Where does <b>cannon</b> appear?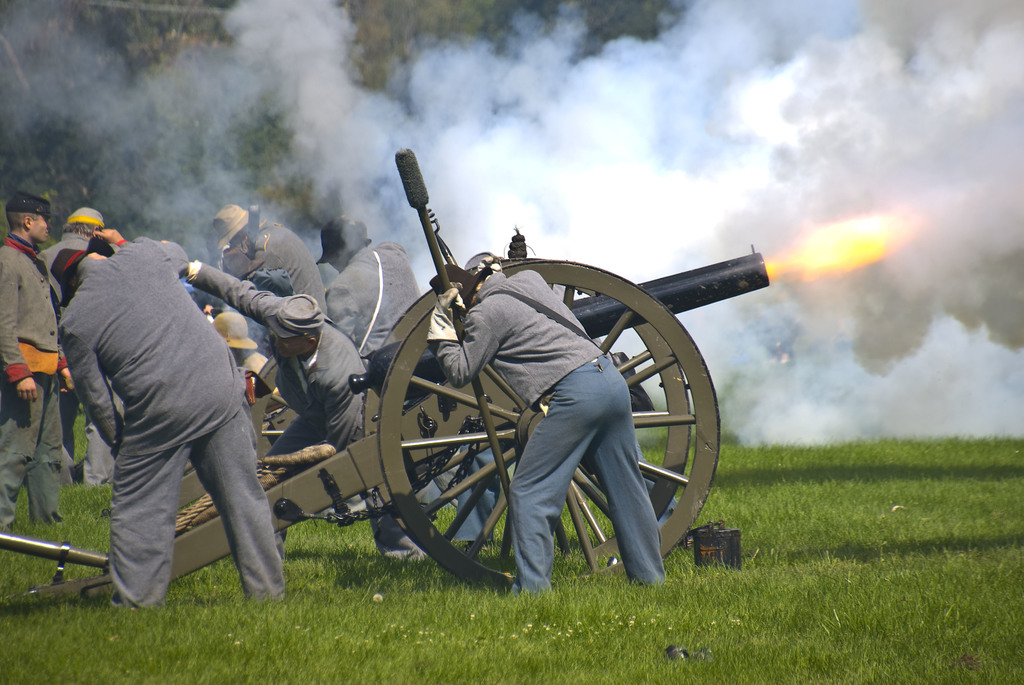
Appears at (0, 147, 778, 608).
